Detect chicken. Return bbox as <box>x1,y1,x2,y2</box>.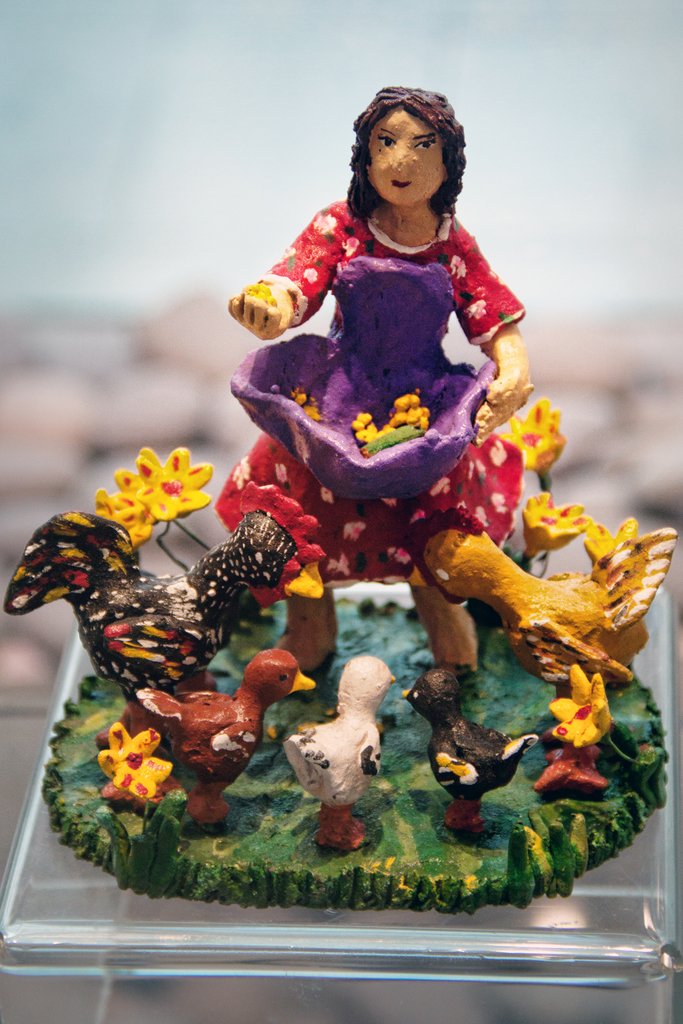
<box>396,503,678,760</box>.
